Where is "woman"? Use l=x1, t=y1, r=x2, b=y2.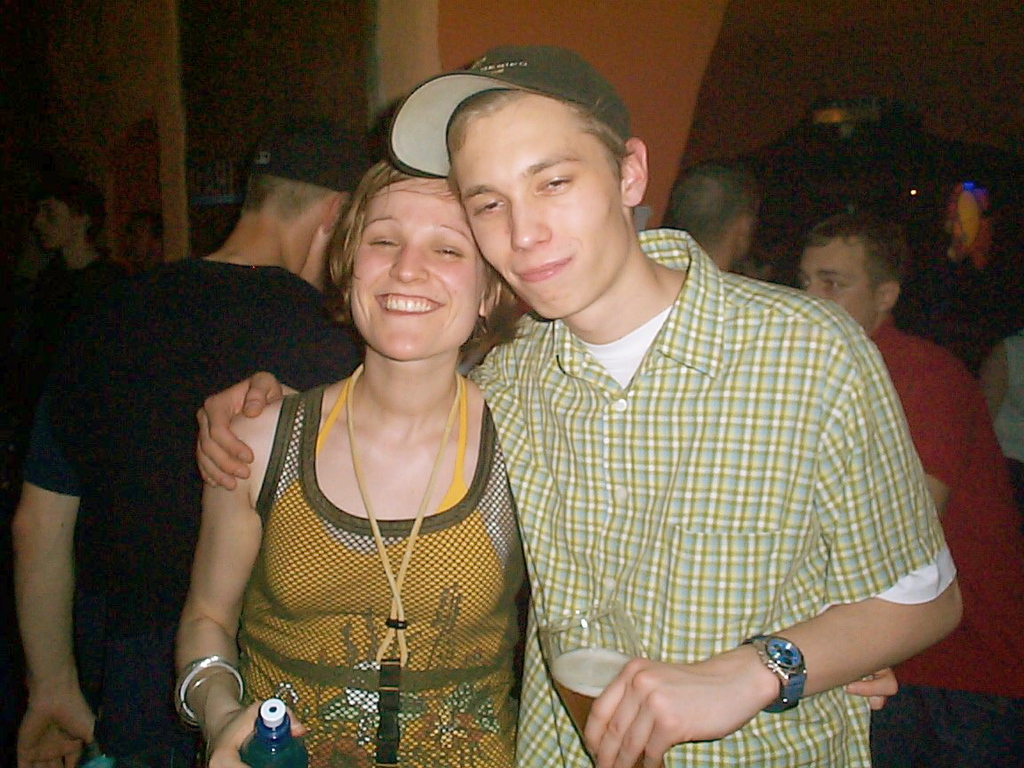
l=164, t=156, r=901, b=767.
